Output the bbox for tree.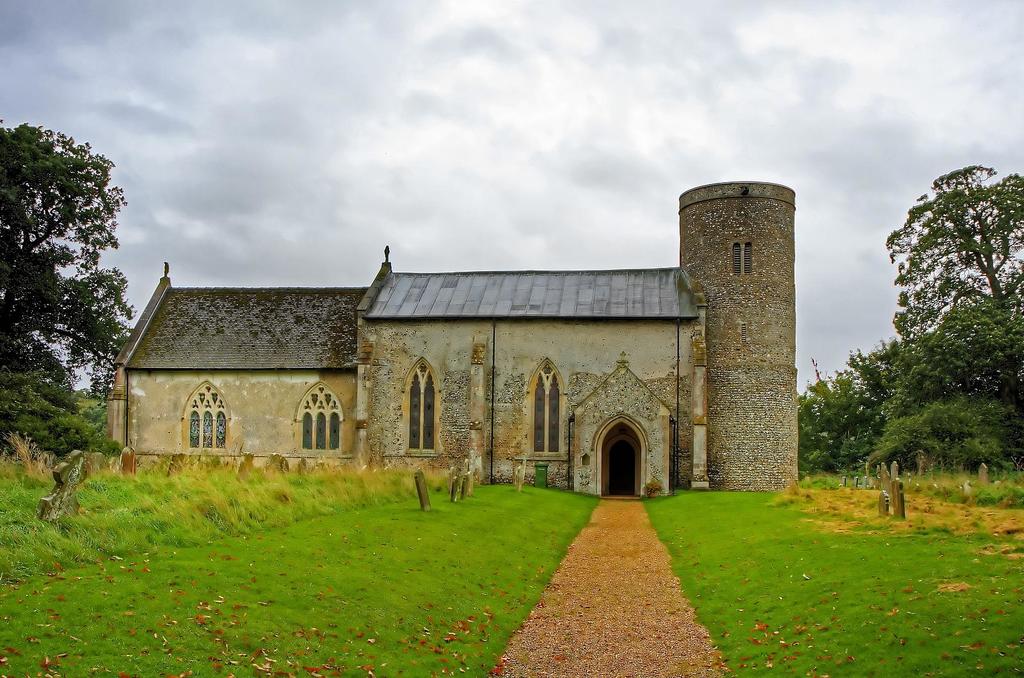
select_region(4, 118, 138, 367).
